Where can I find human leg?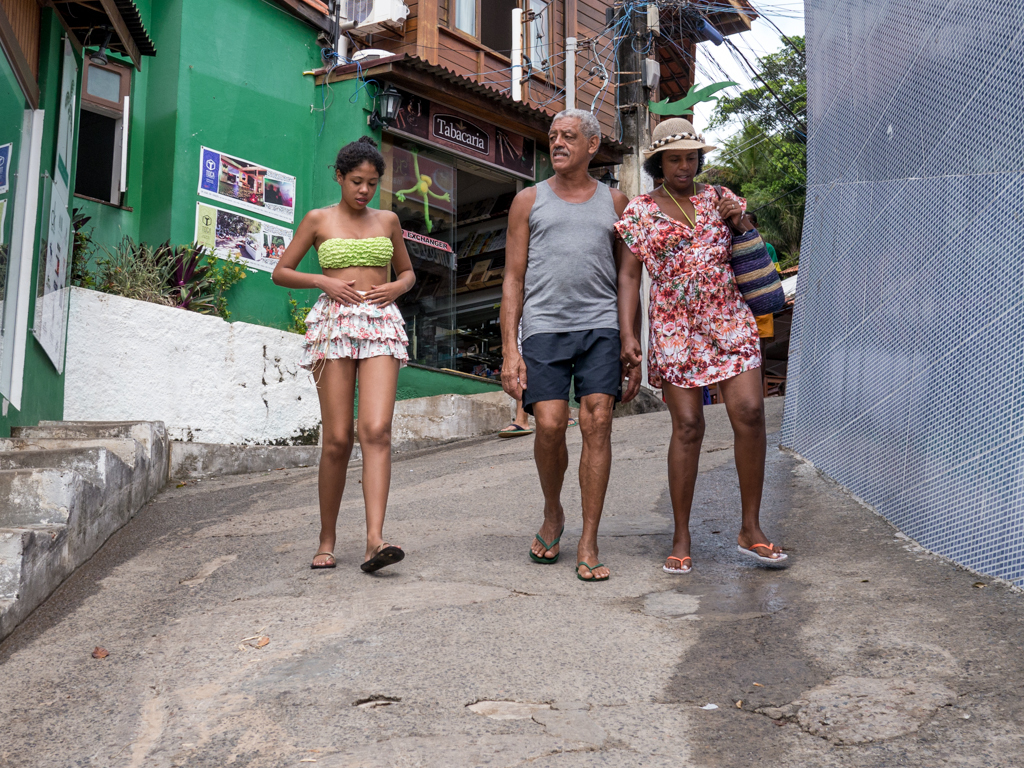
You can find it at BBox(571, 325, 622, 575).
